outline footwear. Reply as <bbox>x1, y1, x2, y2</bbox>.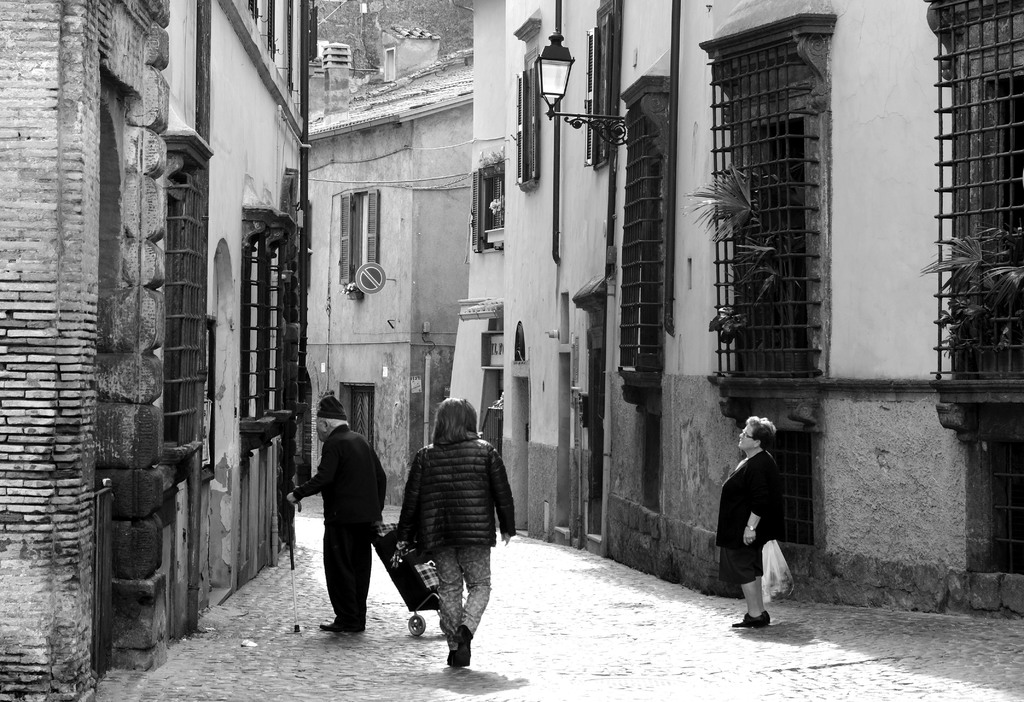
<bbox>455, 629, 472, 667</bbox>.
